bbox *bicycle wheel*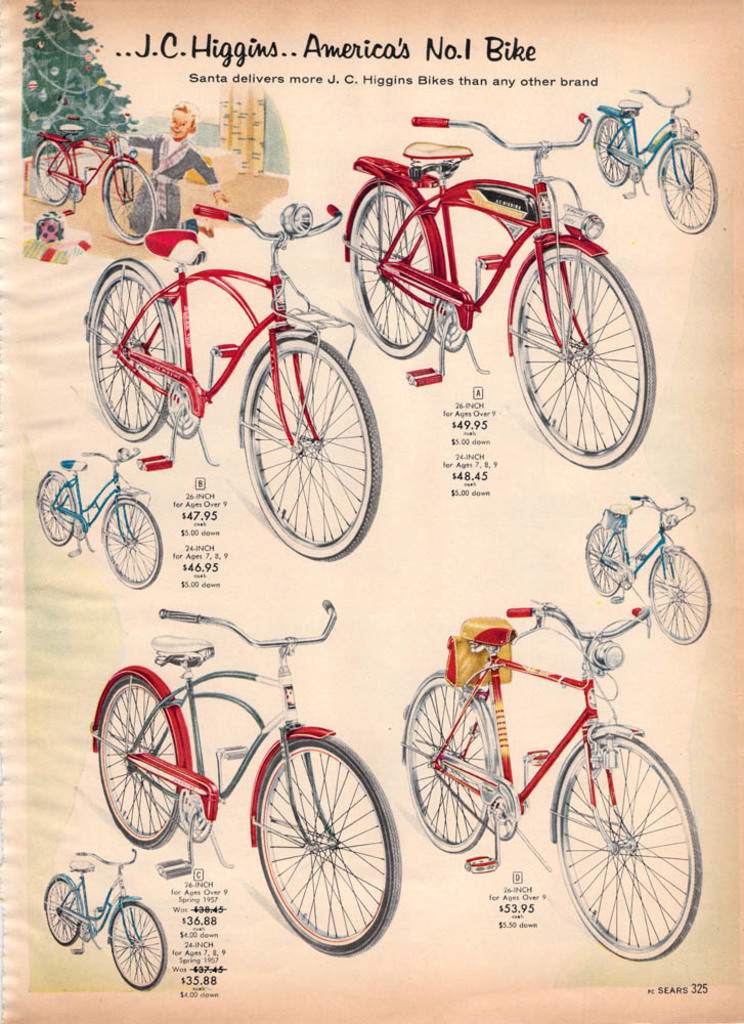
[left=90, top=267, right=173, bottom=441]
